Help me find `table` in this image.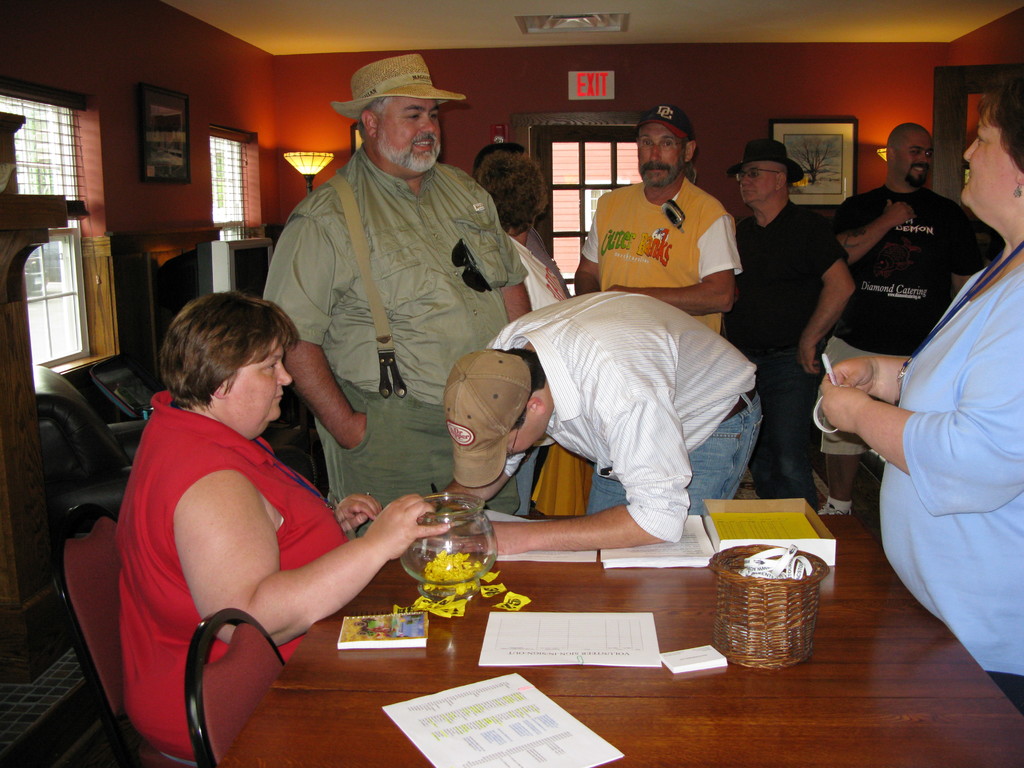
Found it: rect(177, 513, 901, 760).
